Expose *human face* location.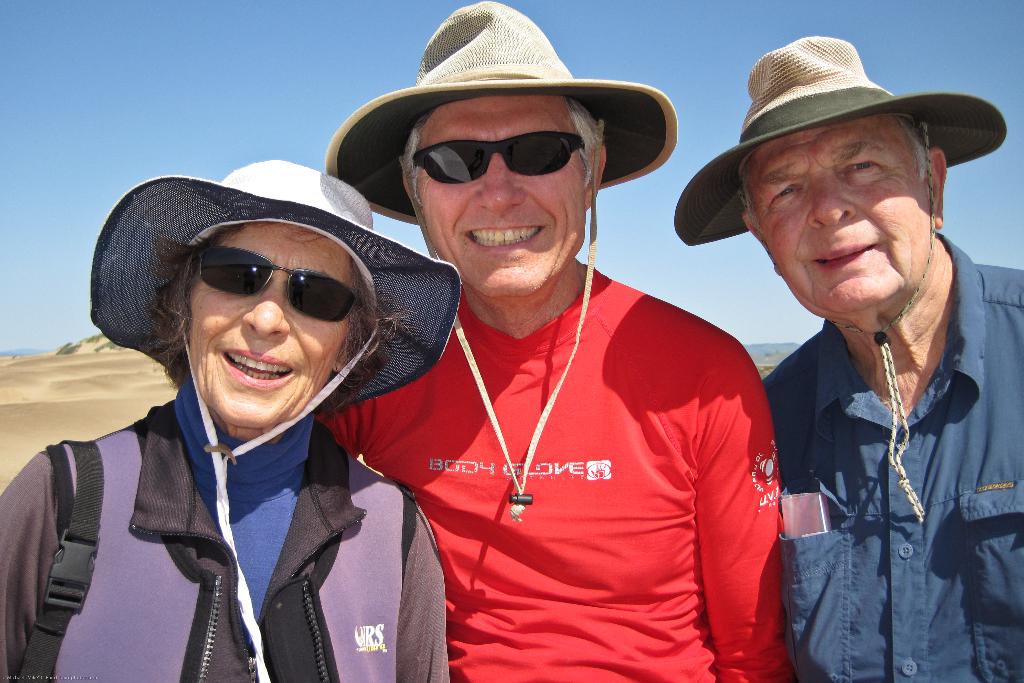
Exposed at 781, 115, 924, 318.
